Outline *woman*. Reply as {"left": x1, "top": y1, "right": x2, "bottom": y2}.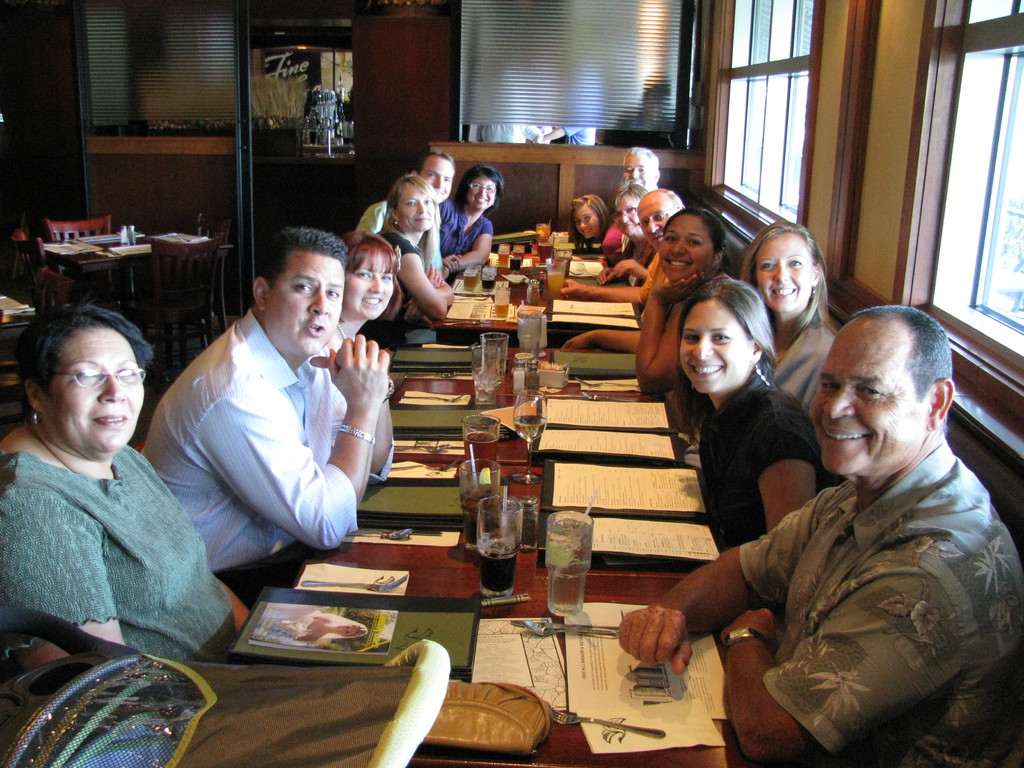
{"left": 440, "top": 161, "right": 508, "bottom": 283}.
